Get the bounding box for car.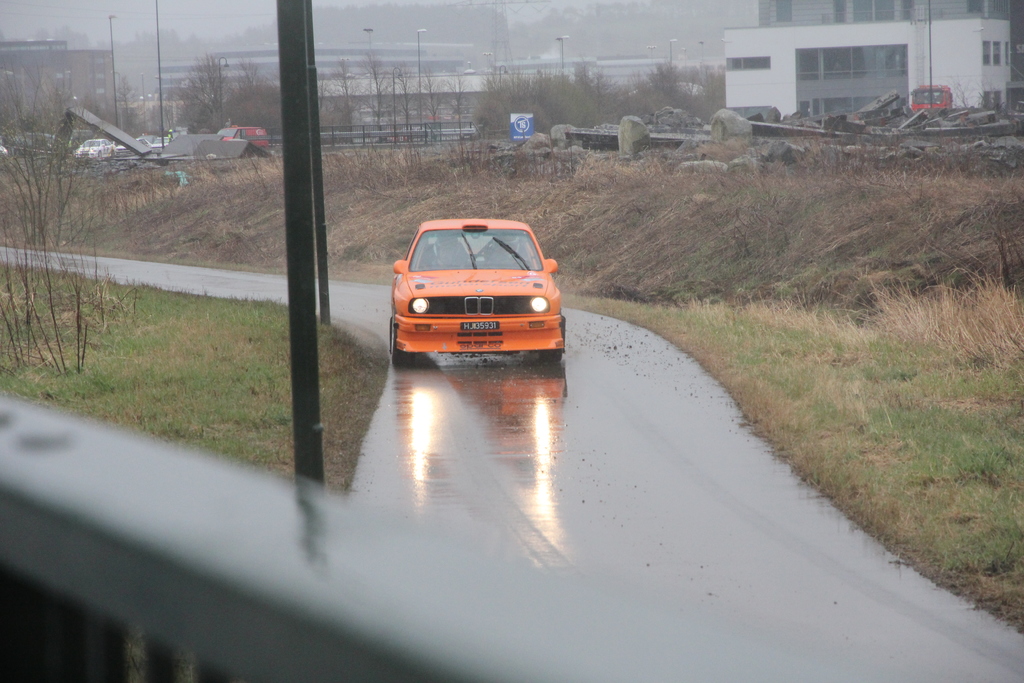
bbox(3, 136, 66, 156).
